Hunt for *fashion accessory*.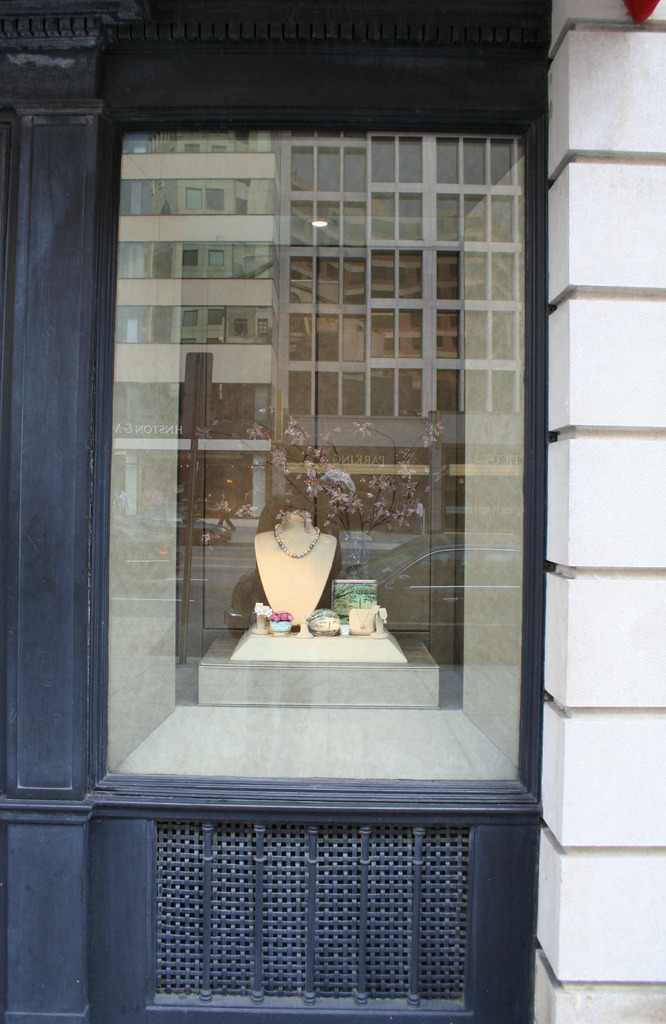
Hunted down at (left=299, top=619, right=310, bottom=625).
